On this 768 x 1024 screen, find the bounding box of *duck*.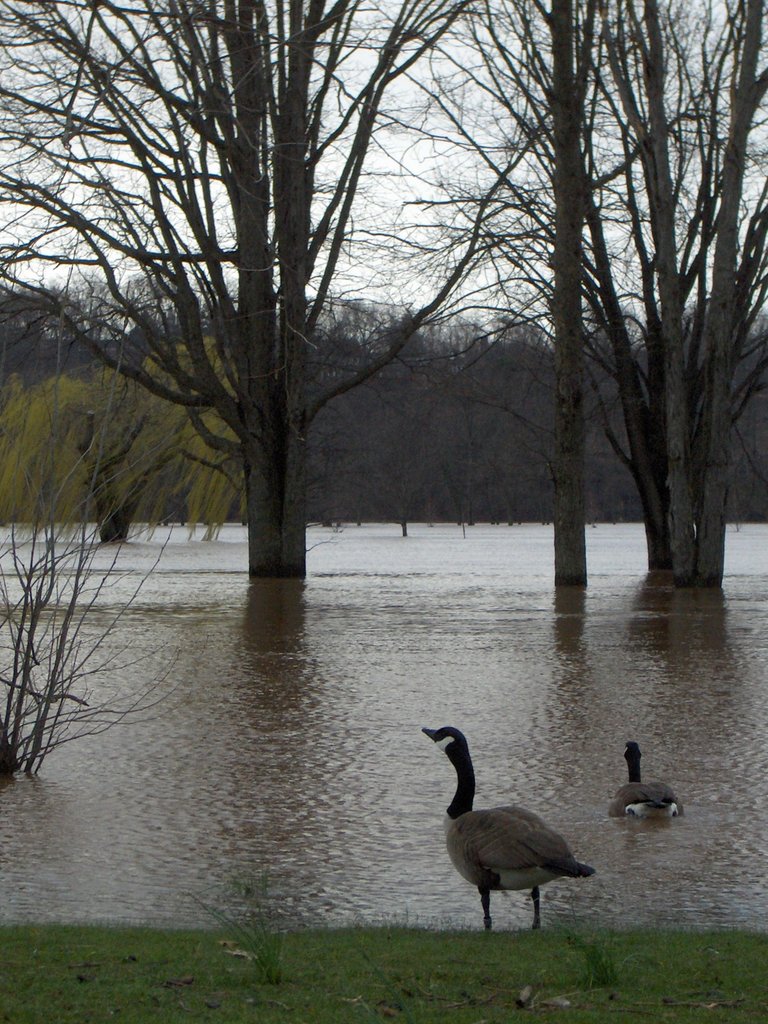
Bounding box: x1=415, y1=713, x2=612, y2=926.
